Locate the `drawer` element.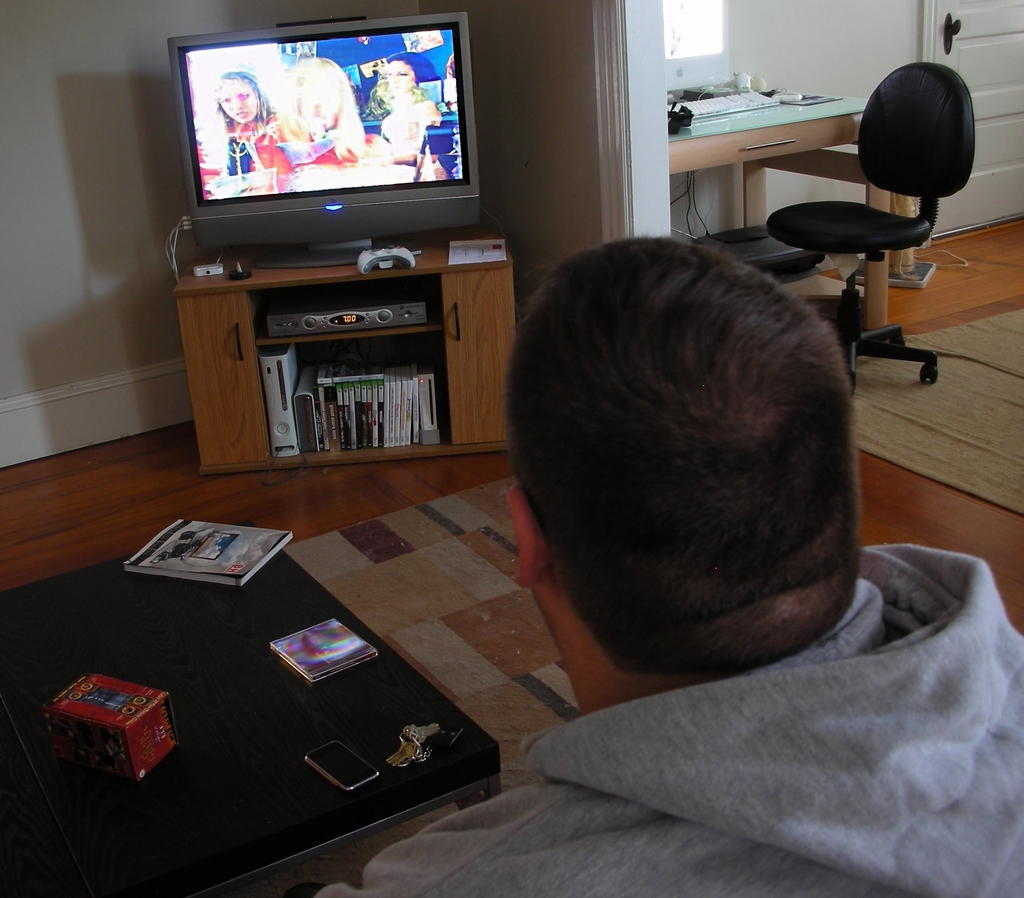
Element bbox: [x1=664, y1=113, x2=865, y2=175].
